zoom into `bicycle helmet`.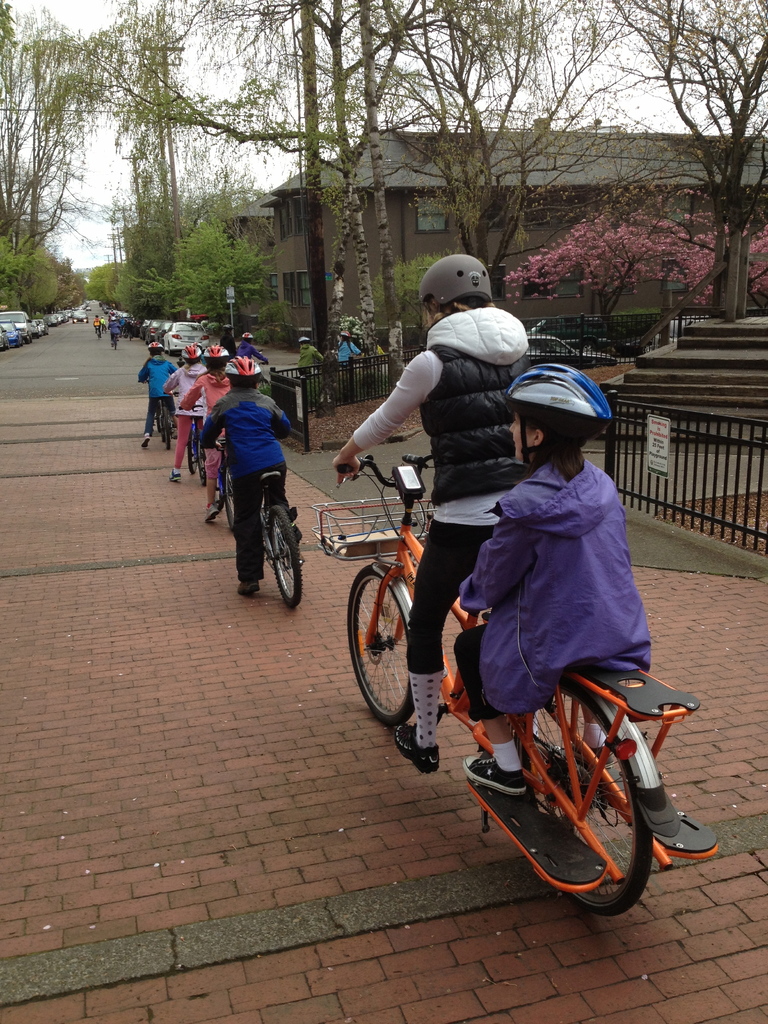
Zoom target: 198:339:225:360.
